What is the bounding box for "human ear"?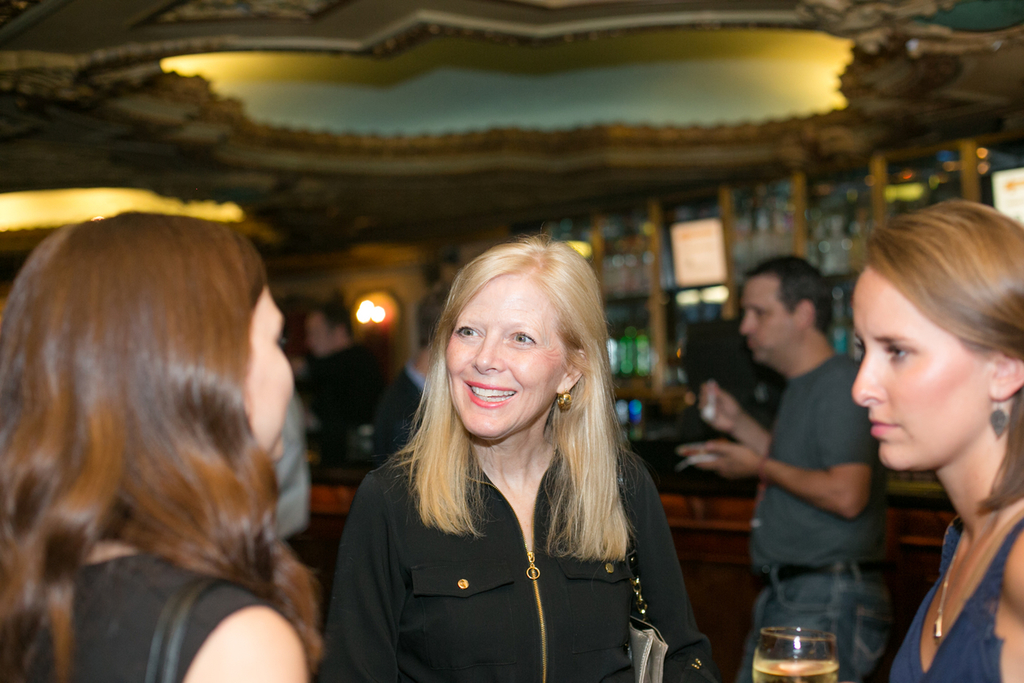
(788, 295, 814, 356).
